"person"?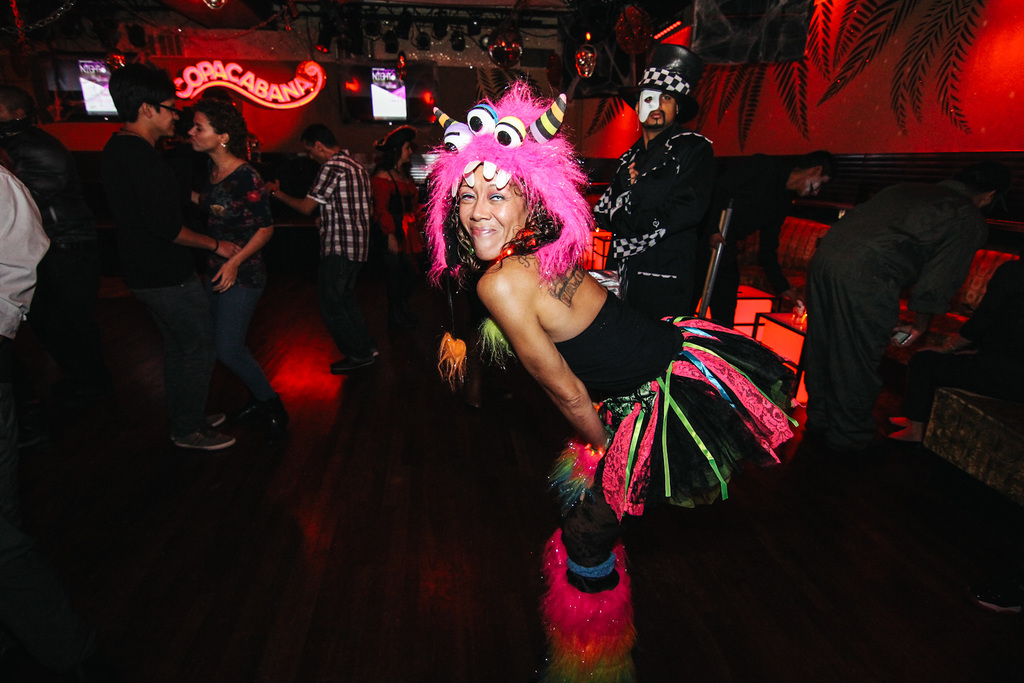
[266, 125, 384, 373]
